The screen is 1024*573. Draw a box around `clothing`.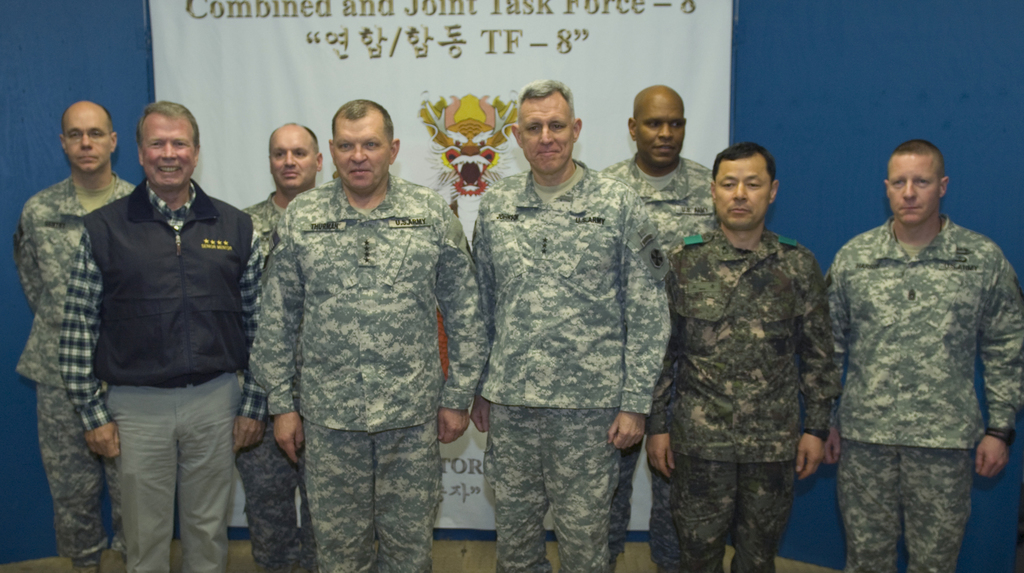
x1=594 y1=154 x2=714 y2=572.
